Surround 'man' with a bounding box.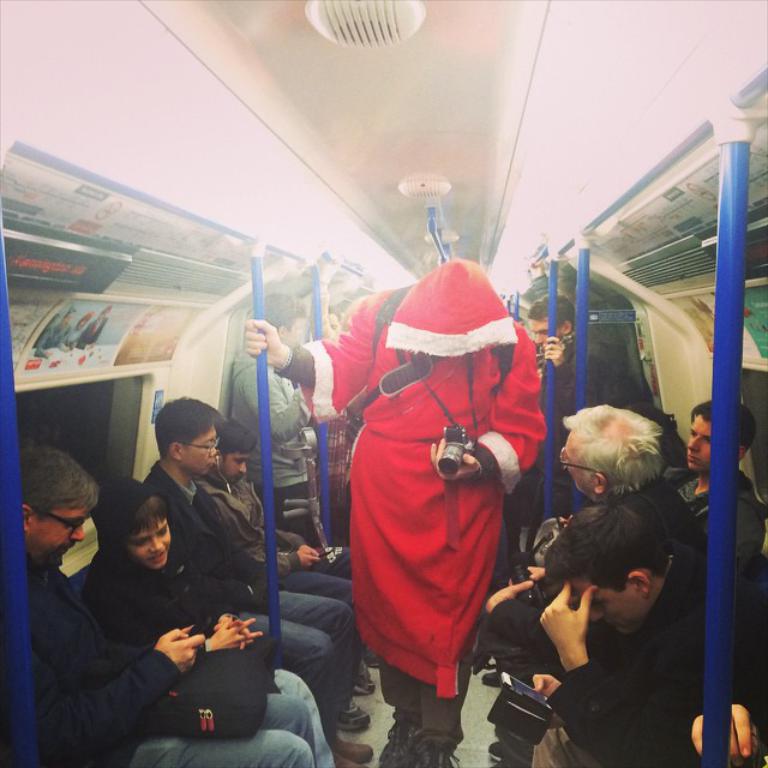
box(137, 397, 371, 767).
